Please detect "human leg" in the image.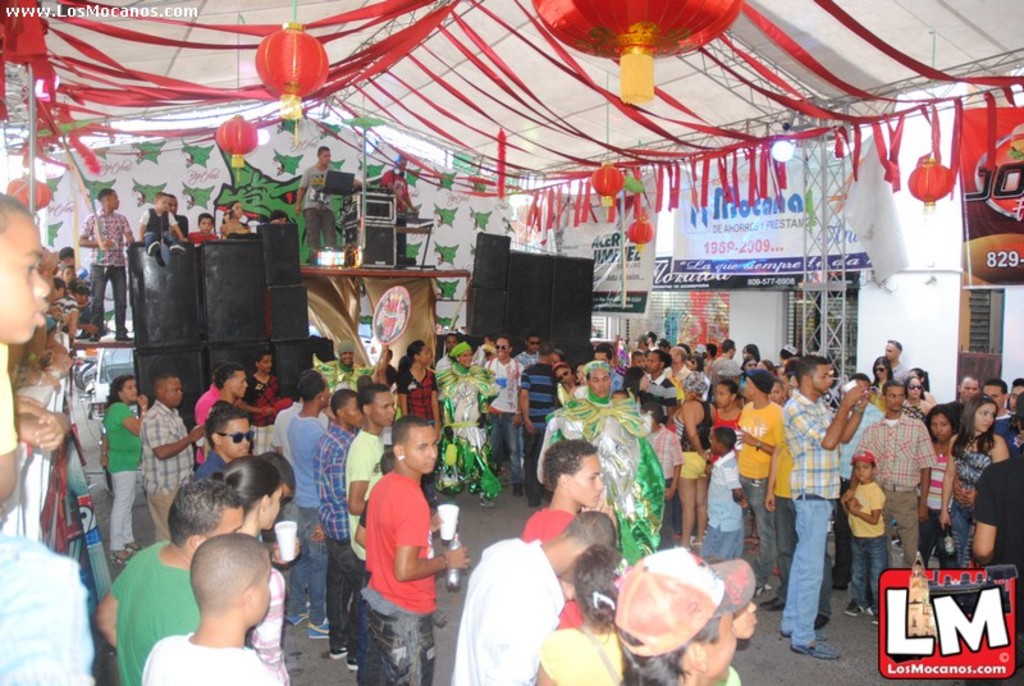
<box>300,531,334,635</box>.
